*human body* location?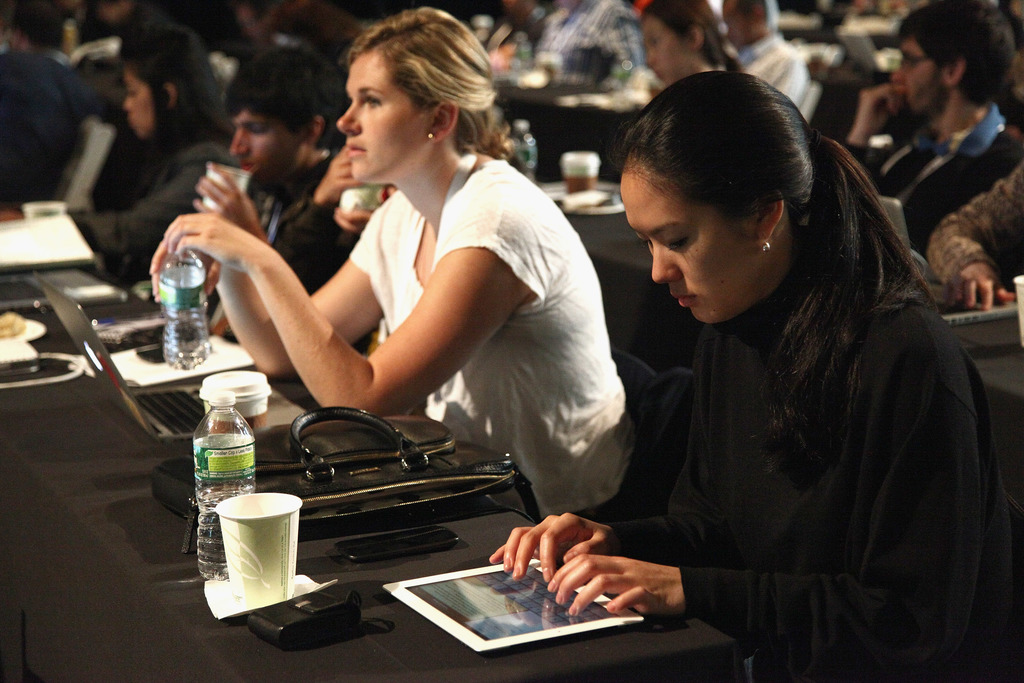
rect(0, 42, 123, 216)
